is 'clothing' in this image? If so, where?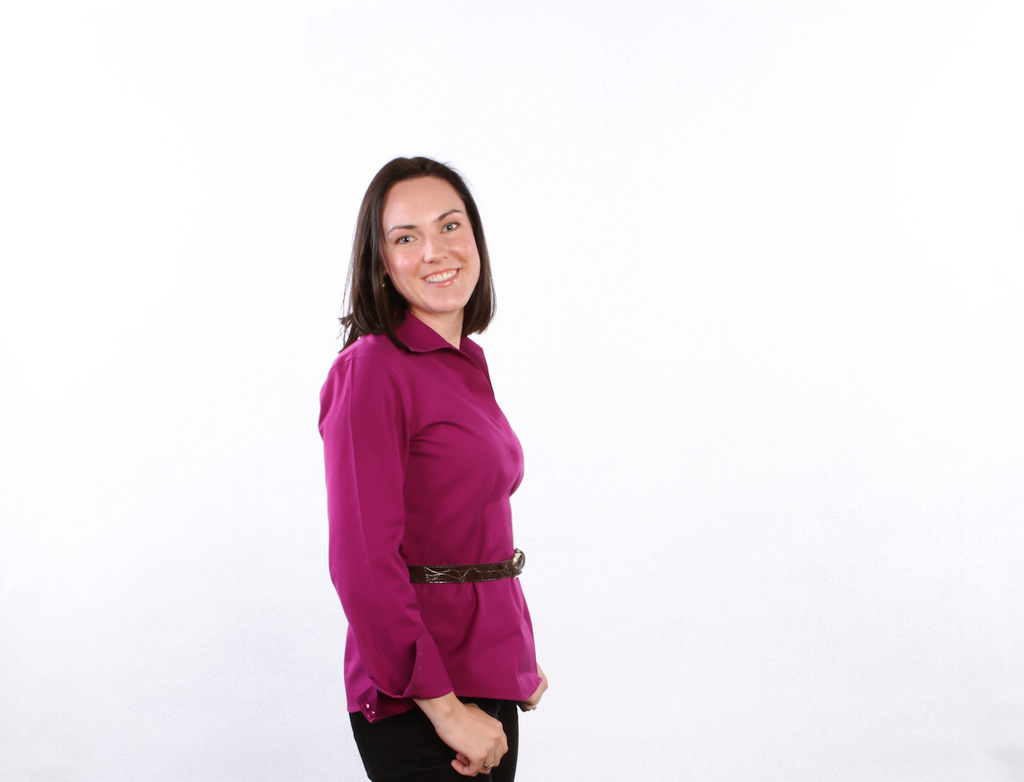
Yes, at 315, 152, 551, 778.
